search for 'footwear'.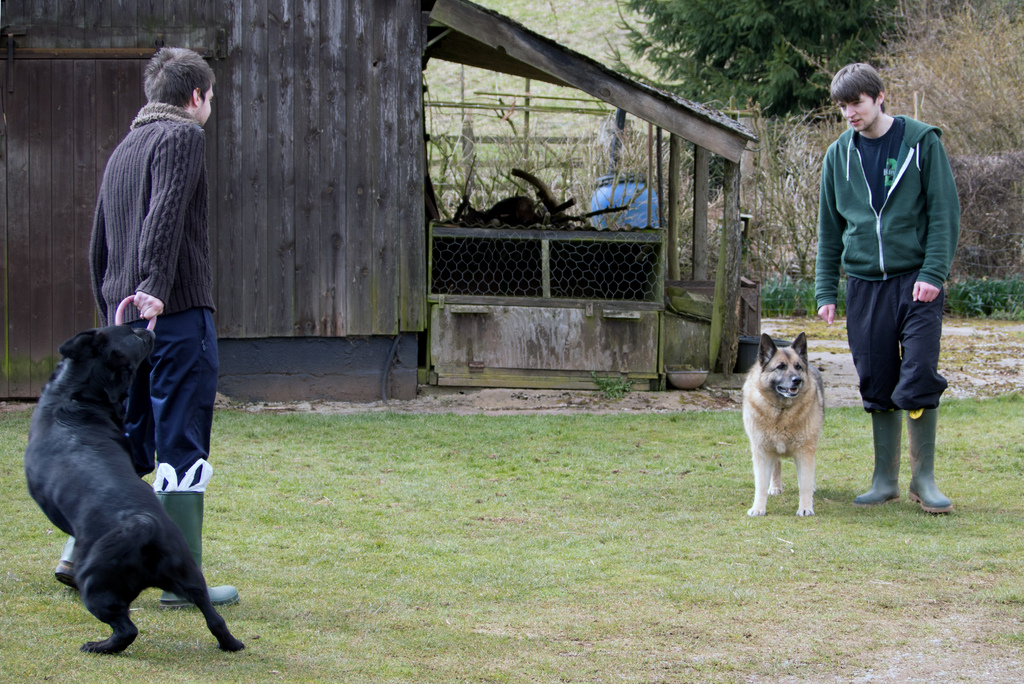
Found at [49, 531, 86, 591].
